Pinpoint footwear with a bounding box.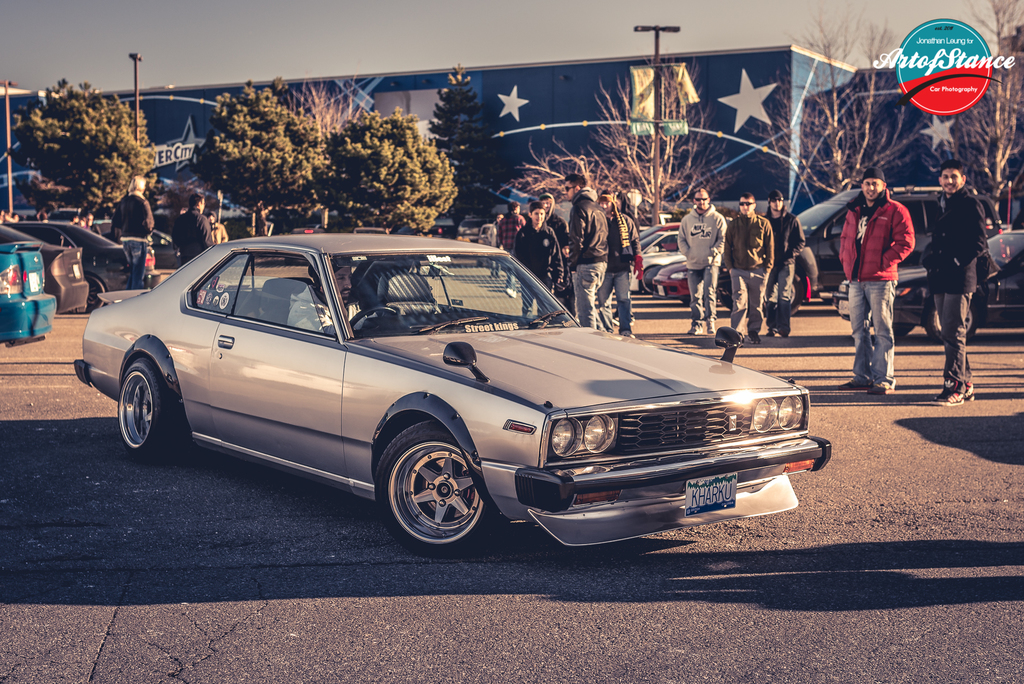
x1=962 y1=380 x2=973 y2=400.
